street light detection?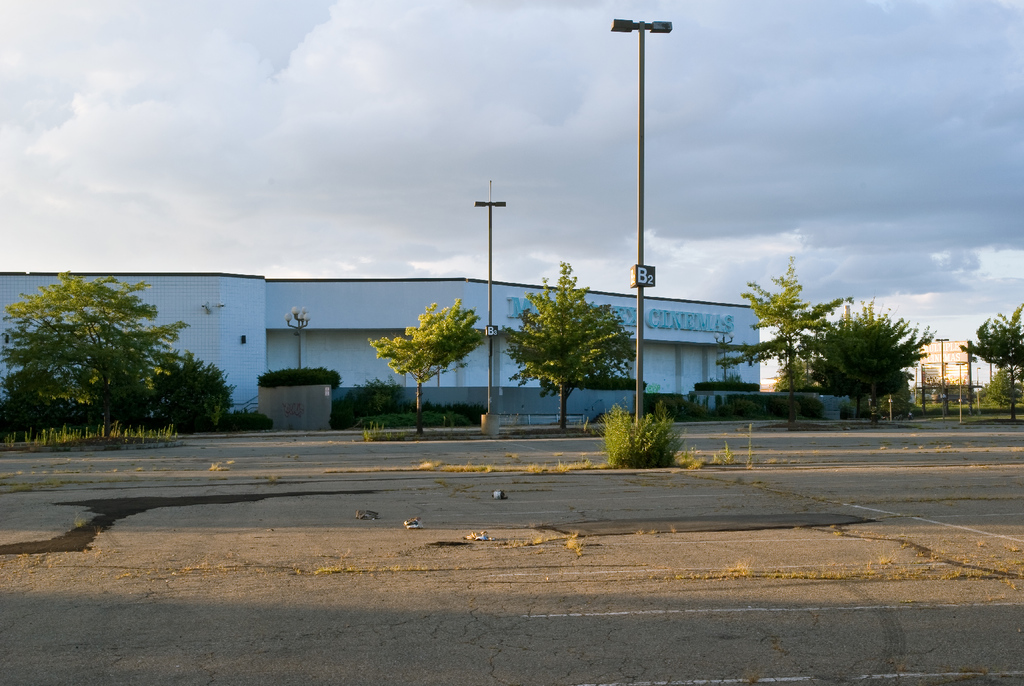
x1=282 y1=296 x2=321 y2=373
